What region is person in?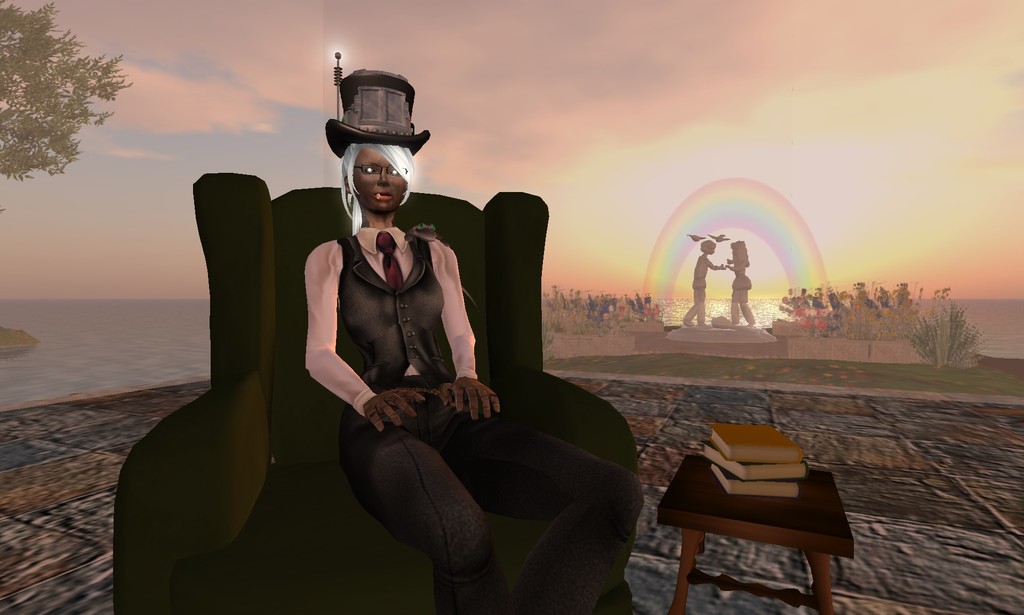
(x1=727, y1=239, x2=758, y2=324).
